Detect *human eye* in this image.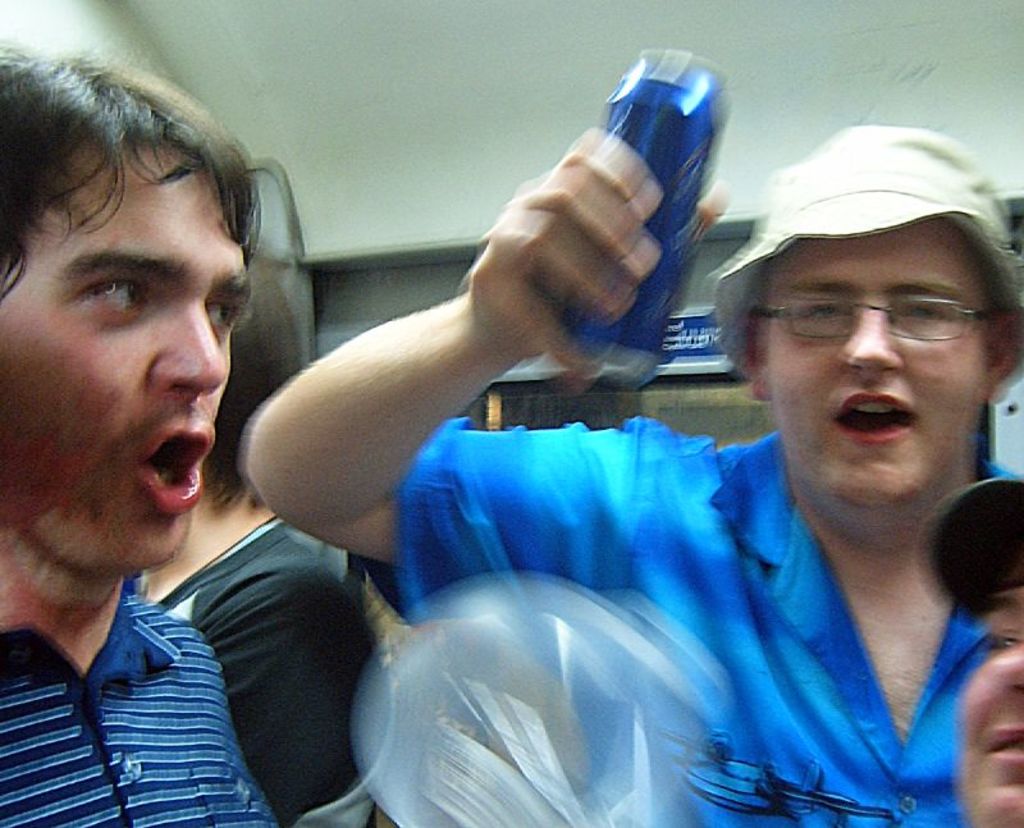
Detection: [x1=198, y1=296, x2=251, y2=335].
